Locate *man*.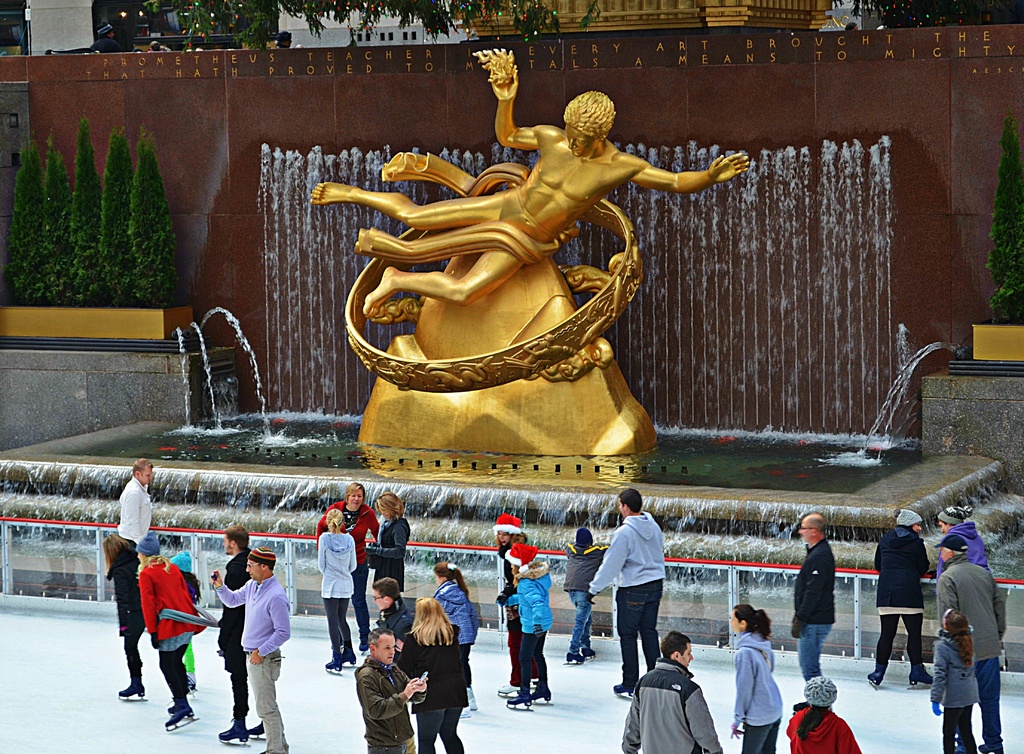
Bounding box: bbox=(634, 648, 714, 747).
